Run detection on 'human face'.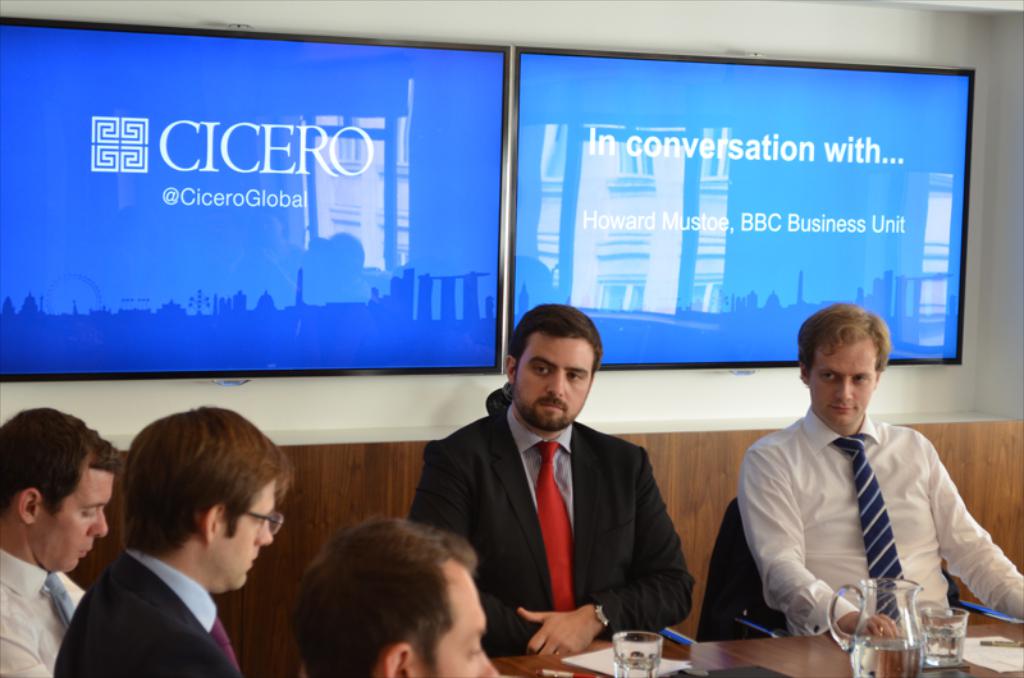
Result: l=36, t=471, r=116, b=568.
